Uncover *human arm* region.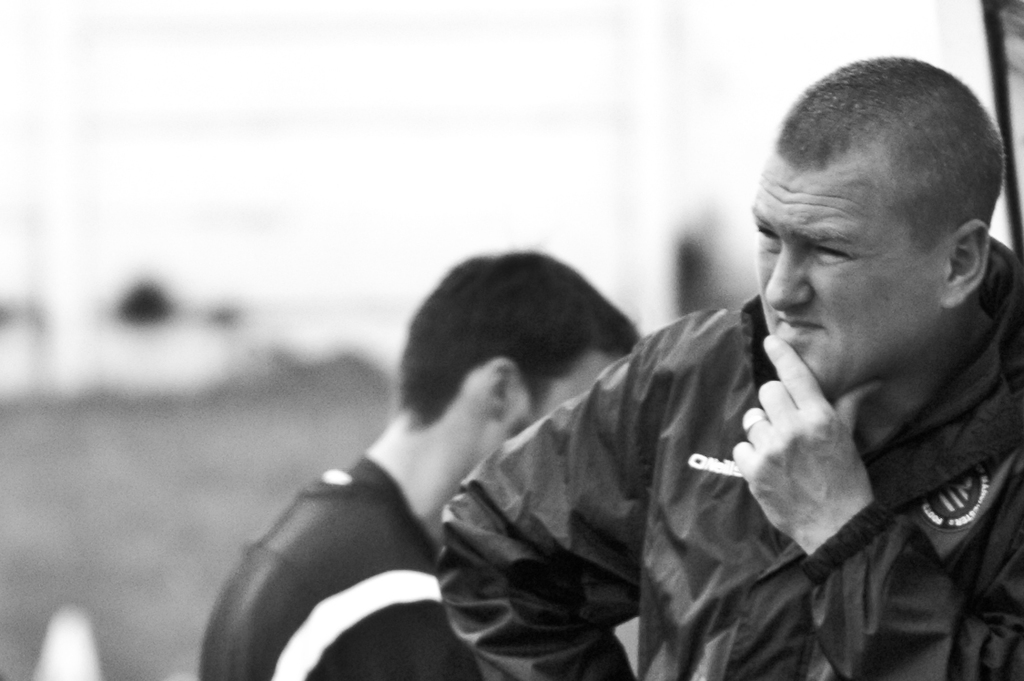
Uncovered: detection(424, 303, 731, 680).
